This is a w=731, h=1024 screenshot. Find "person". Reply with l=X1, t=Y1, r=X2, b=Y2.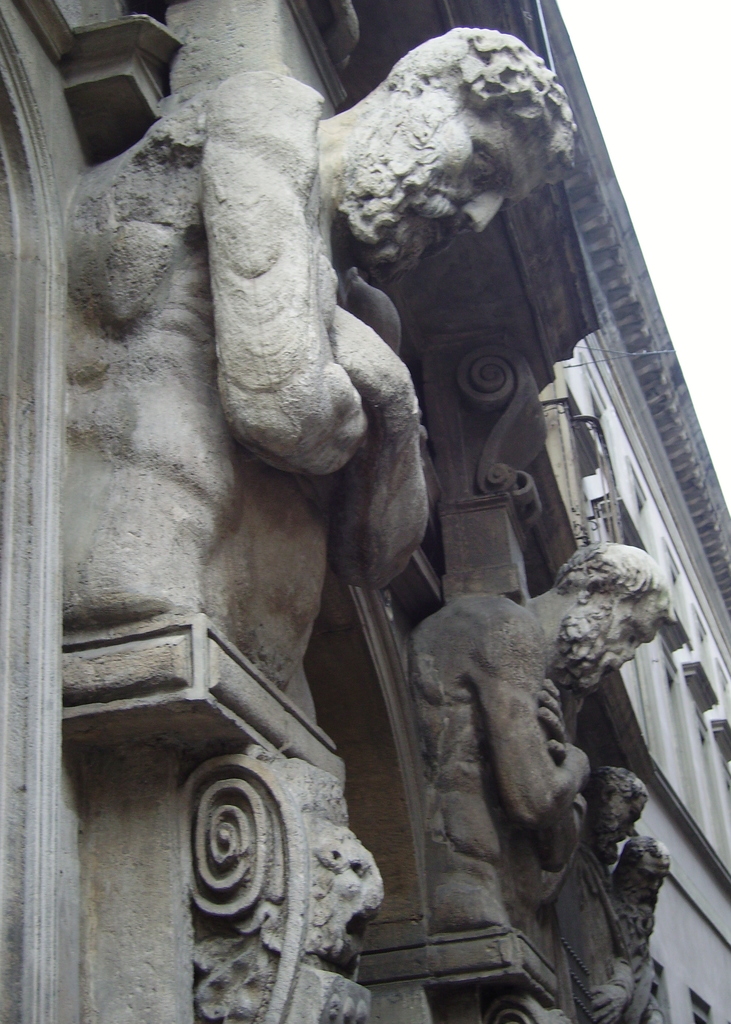
l=571, t=760, r=655, b=1022.
